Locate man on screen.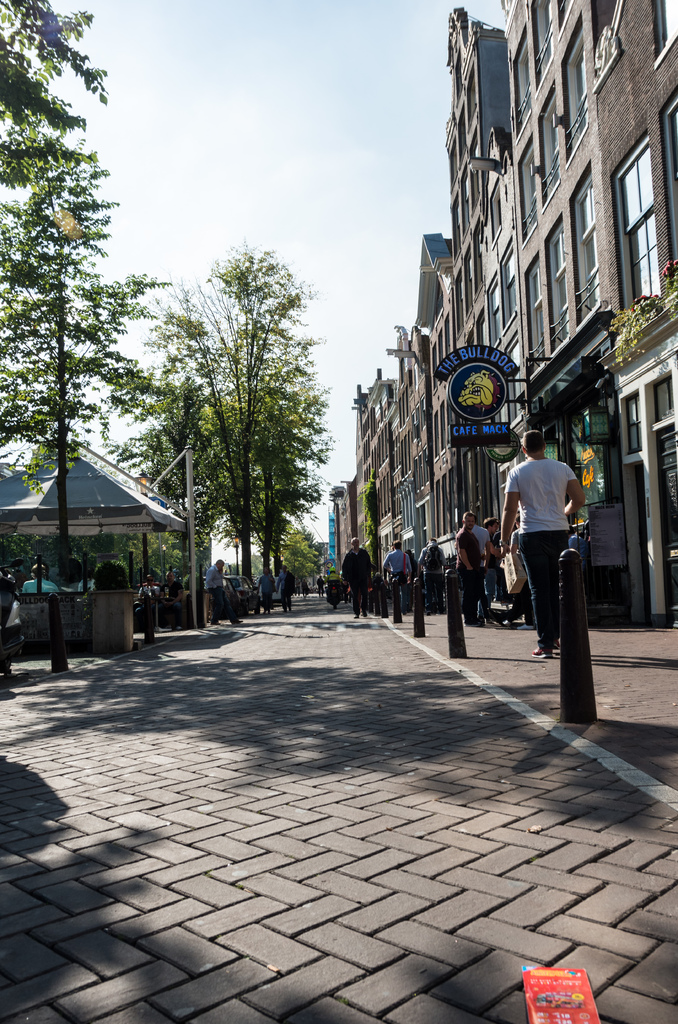
On screen at 506 515 537 631.
